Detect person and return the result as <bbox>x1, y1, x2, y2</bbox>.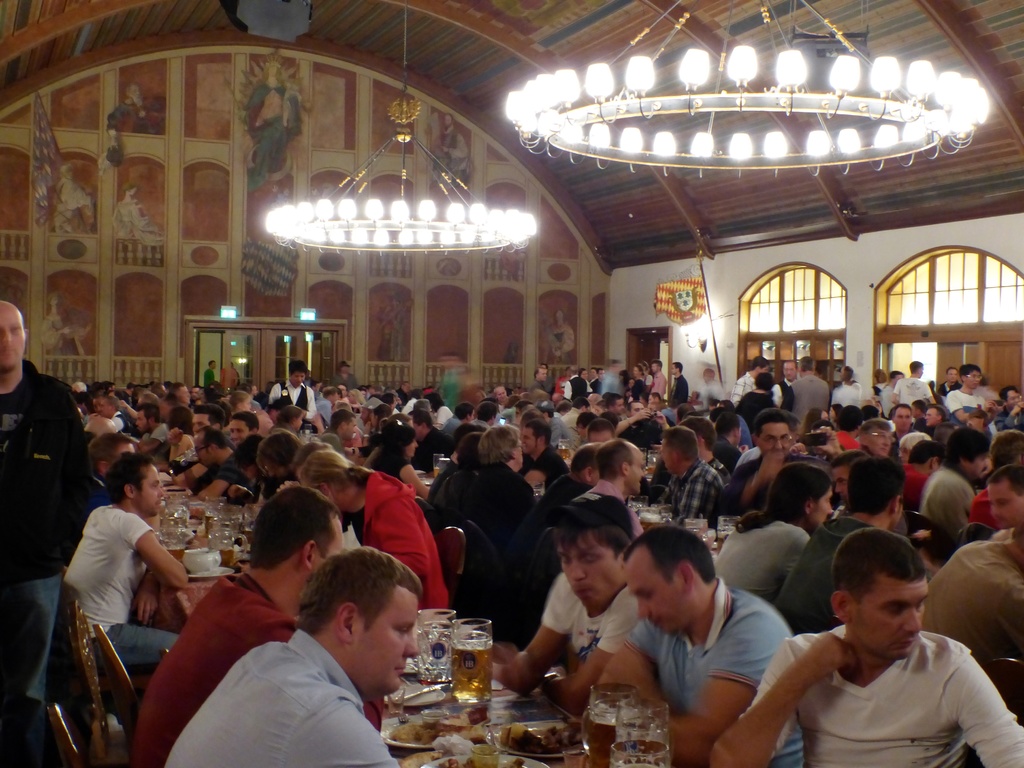
<bbox>109, 84, 165, 135</bbox>.
